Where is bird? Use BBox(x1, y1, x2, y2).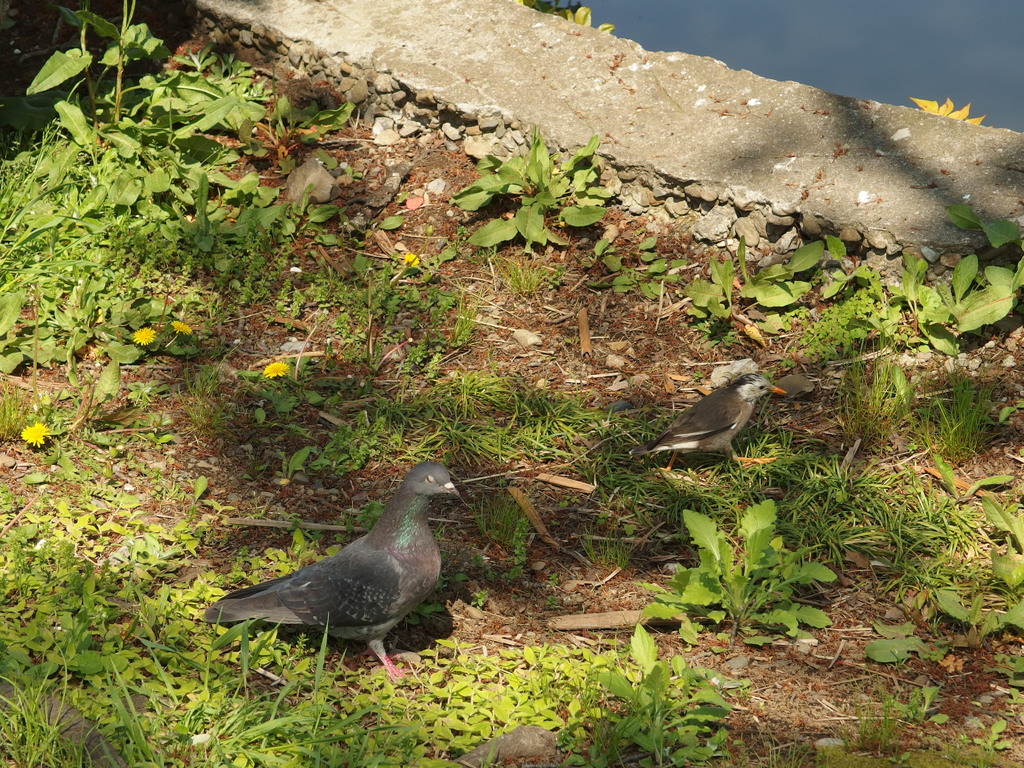
BBox(192, 457, 456, 690).
